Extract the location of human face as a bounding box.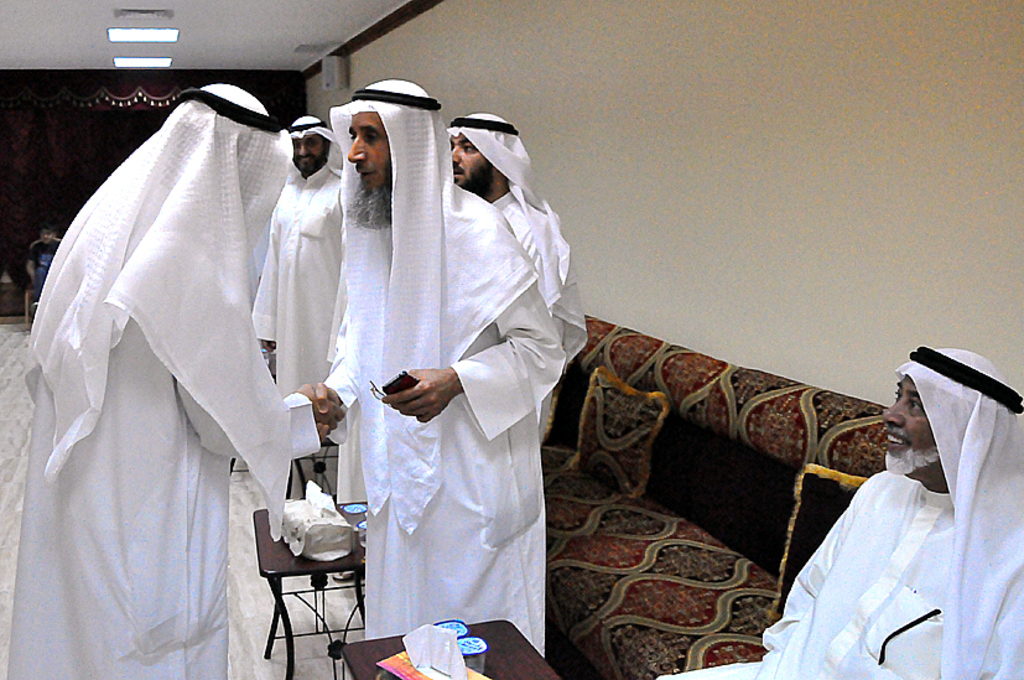
447,130,495,188.
